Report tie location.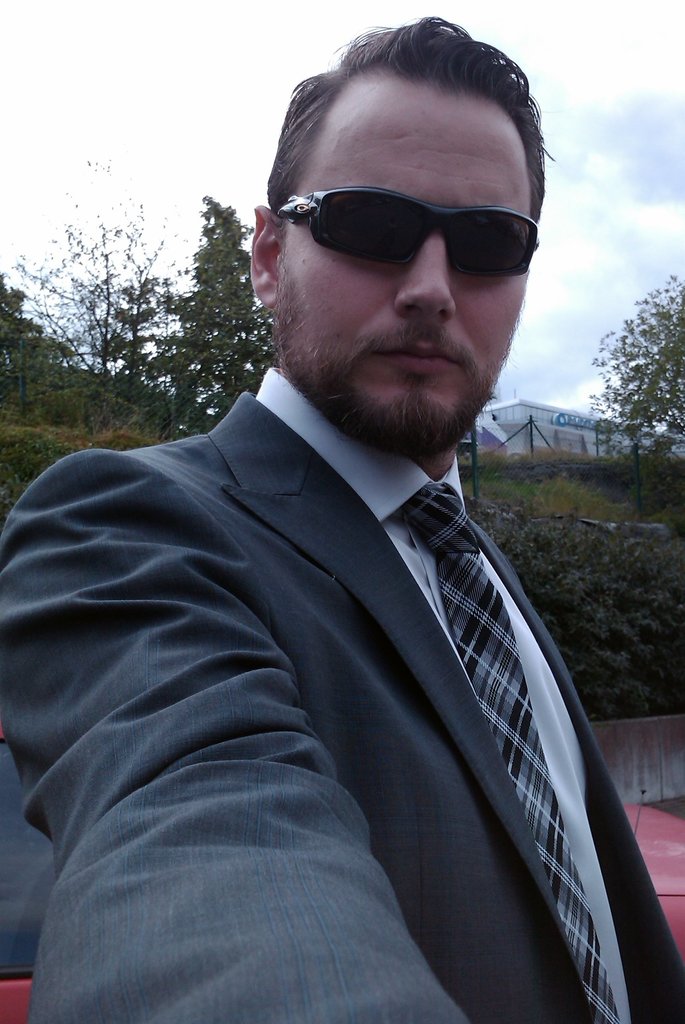
Report: BBox(398, 481, 621, 1023).
